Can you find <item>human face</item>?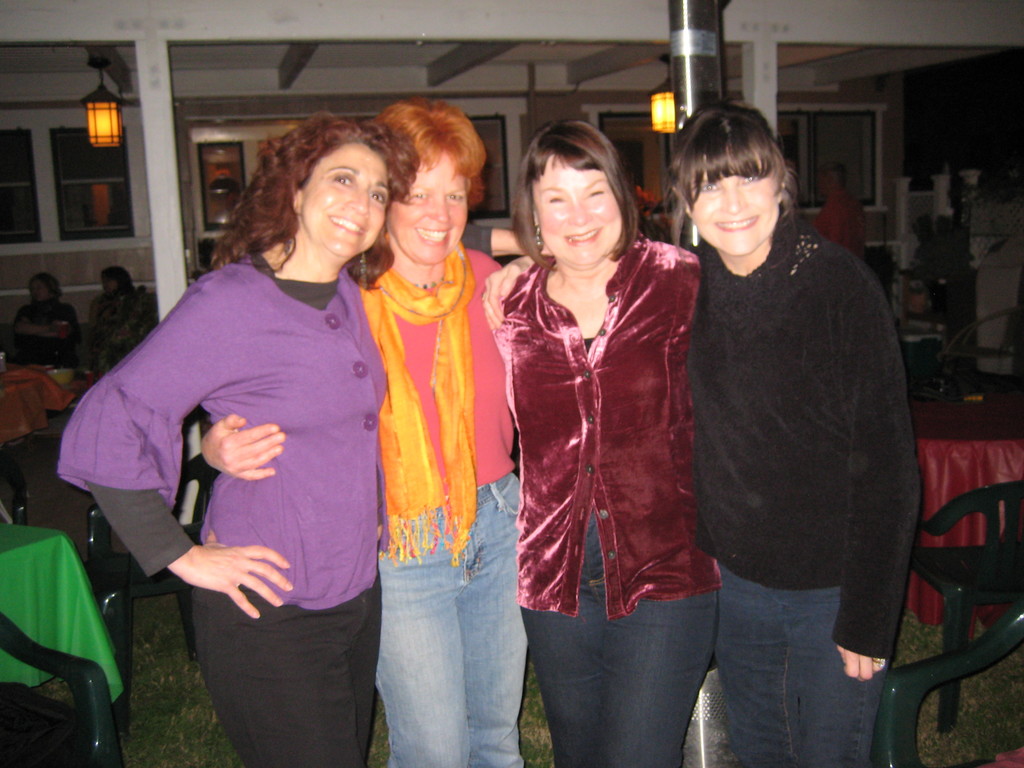
Yes, bounding box: bbox=(388, 156, 464, 264).
